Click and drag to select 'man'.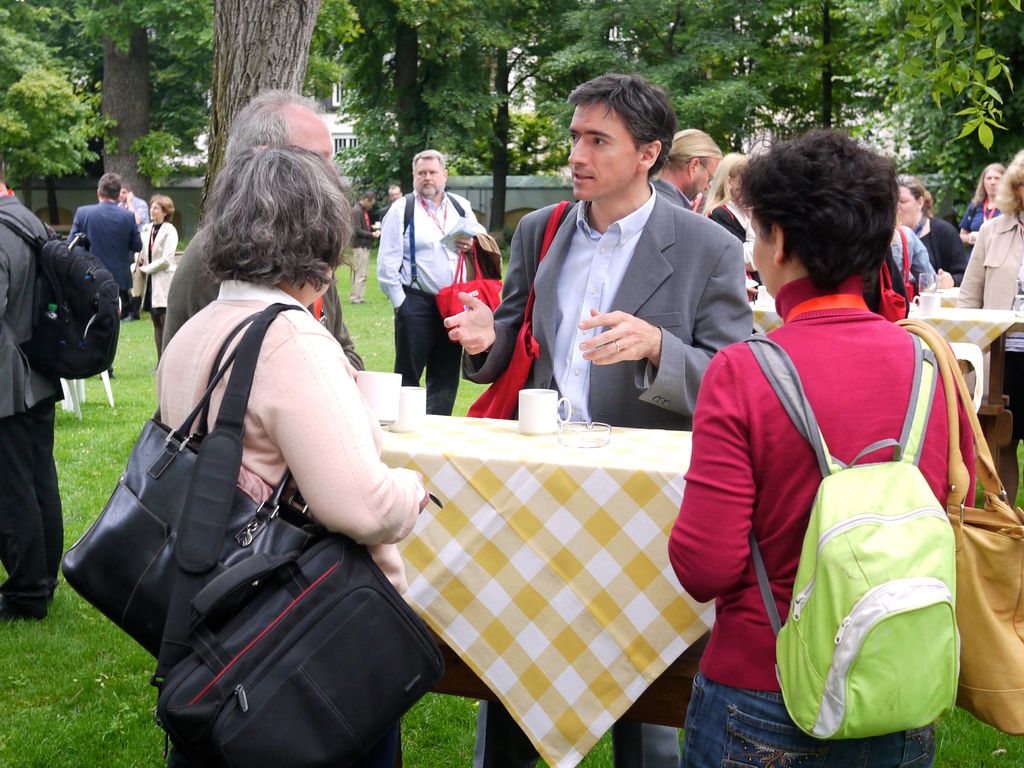
Selection: [346, 186, 382, 304].
